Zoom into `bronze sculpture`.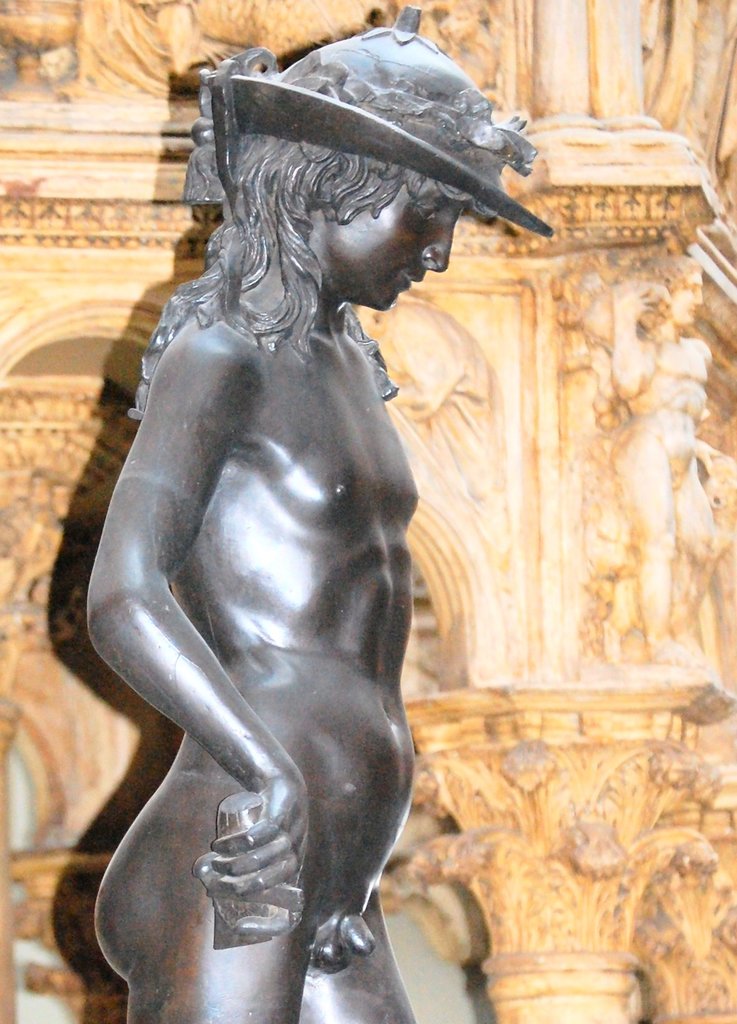
Zoom target: (x1=75, y1=33, x2=547, y2=1014).
